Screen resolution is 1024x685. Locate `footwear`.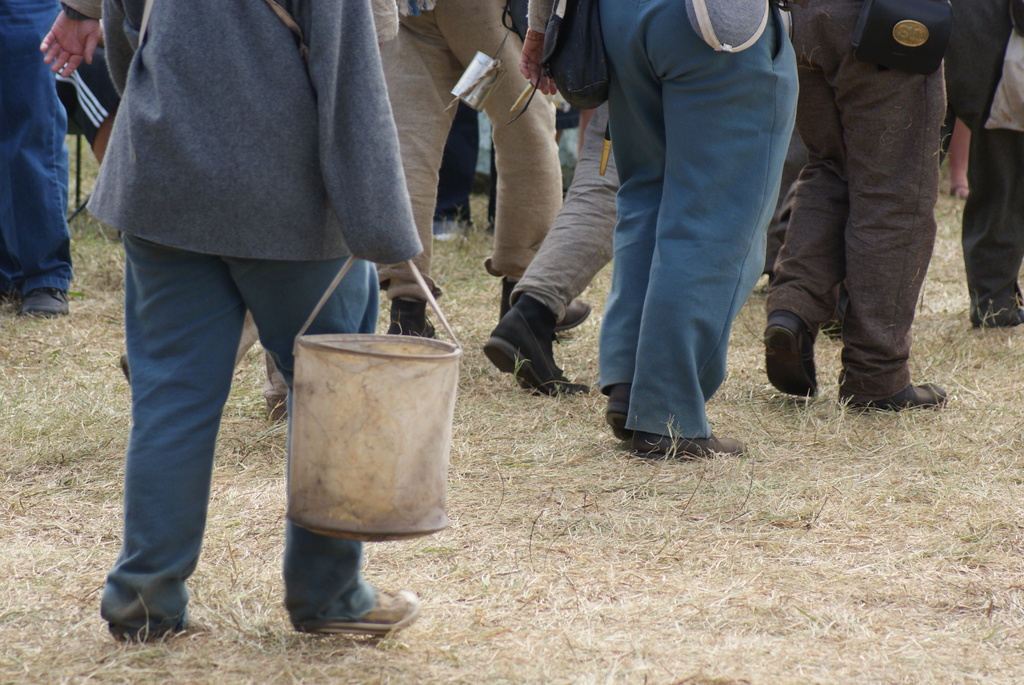
<region>486, 297, 588, 397</region>.
